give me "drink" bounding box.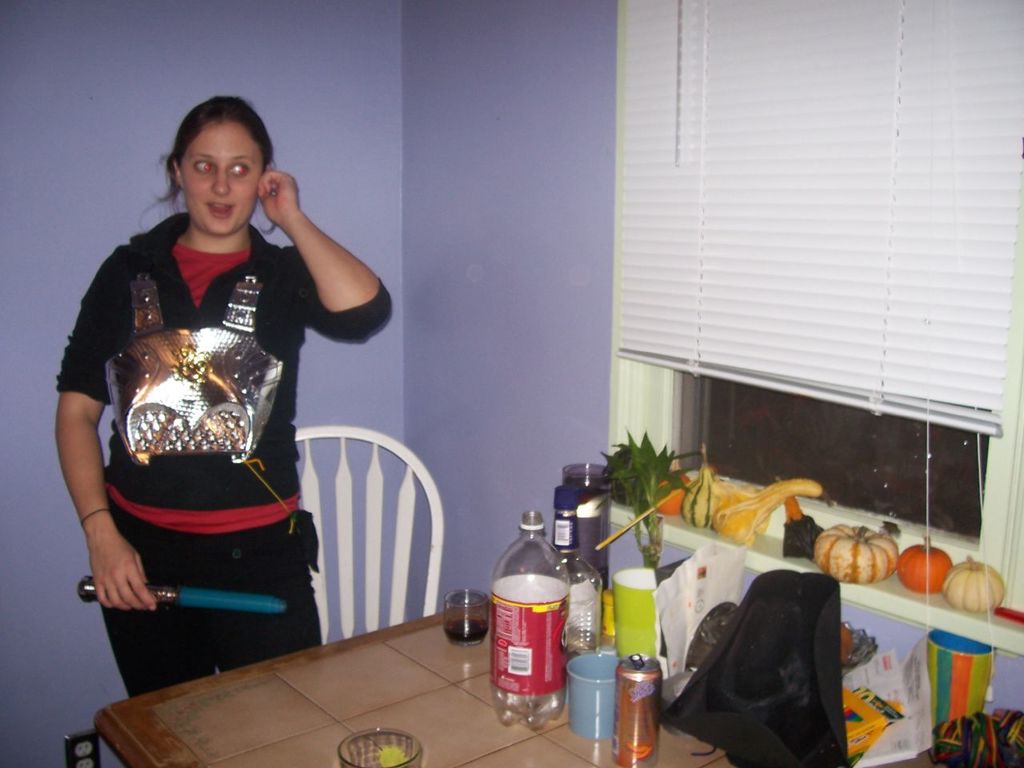
(483,517,575,741).
